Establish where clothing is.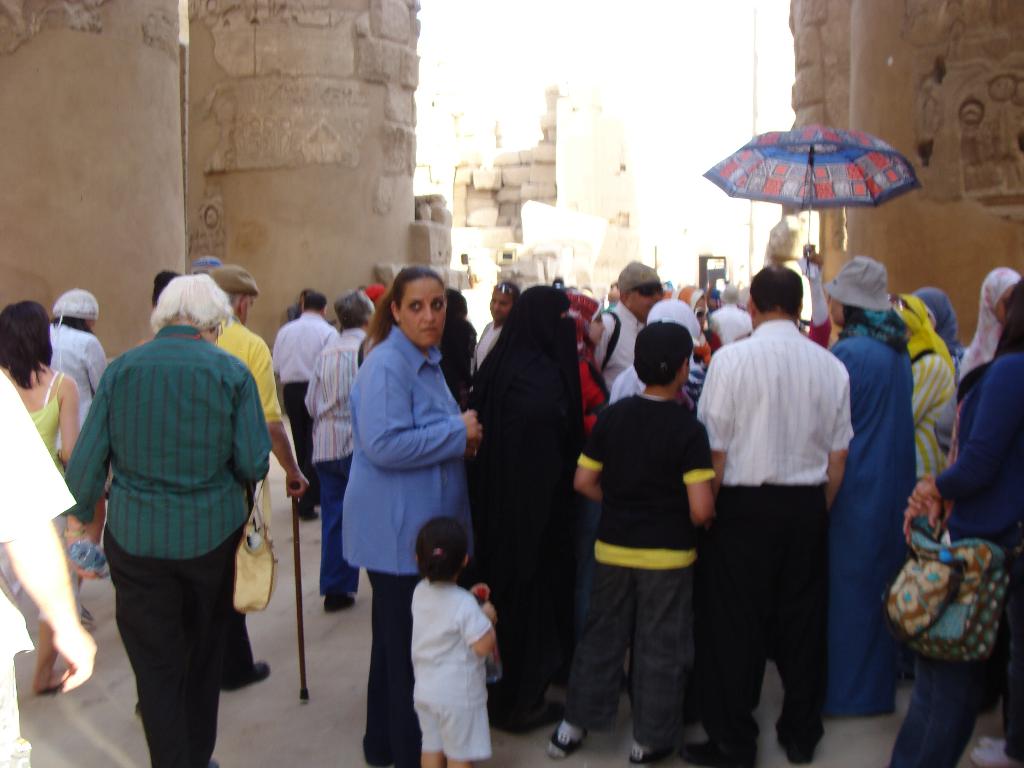
Established at locate(64, 280, 270, 719).
